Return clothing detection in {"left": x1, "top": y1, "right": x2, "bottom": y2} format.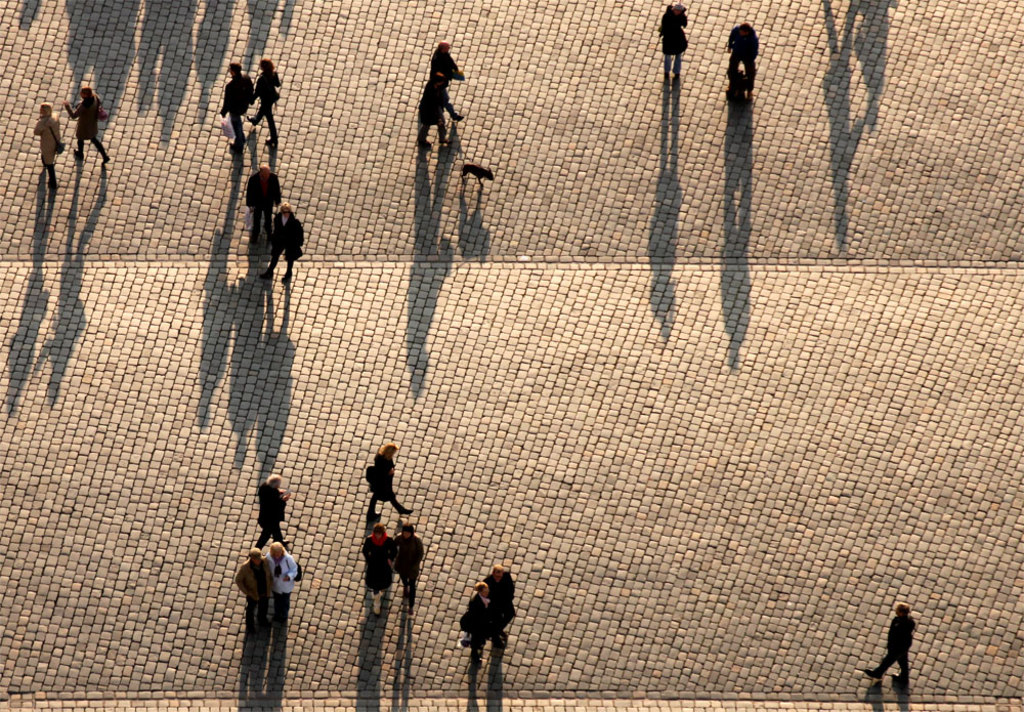
{"left": 361, "top": 535, "right": 401, "bottom": 595}.
